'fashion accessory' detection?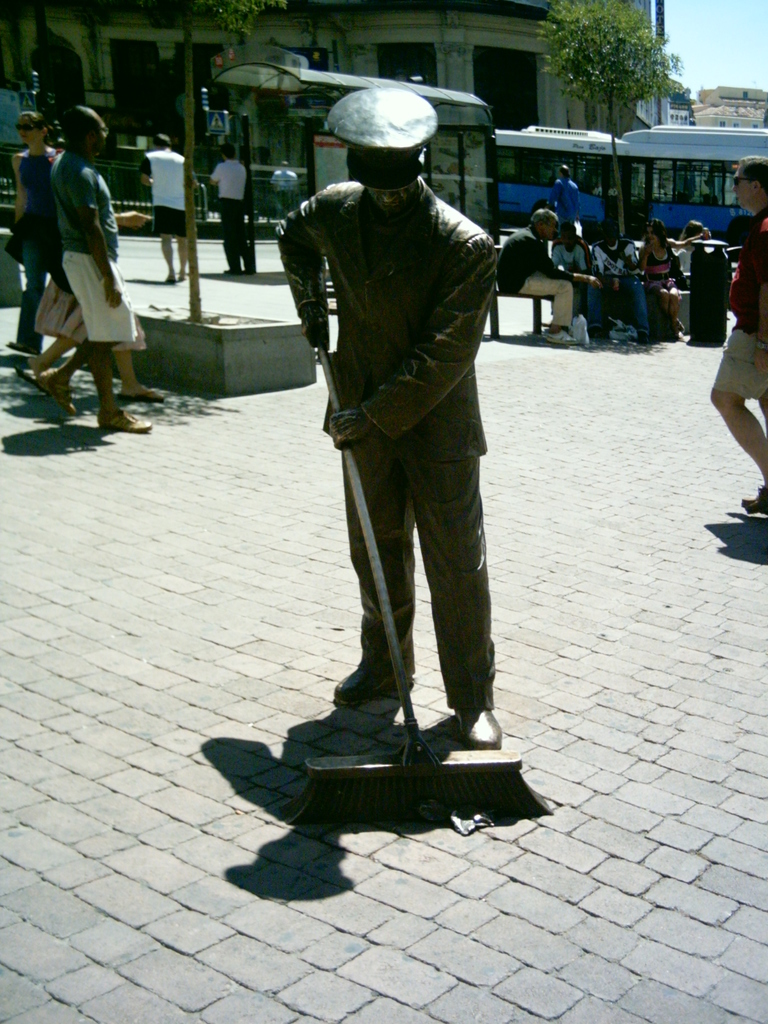
(341, 671, 412, 691)
